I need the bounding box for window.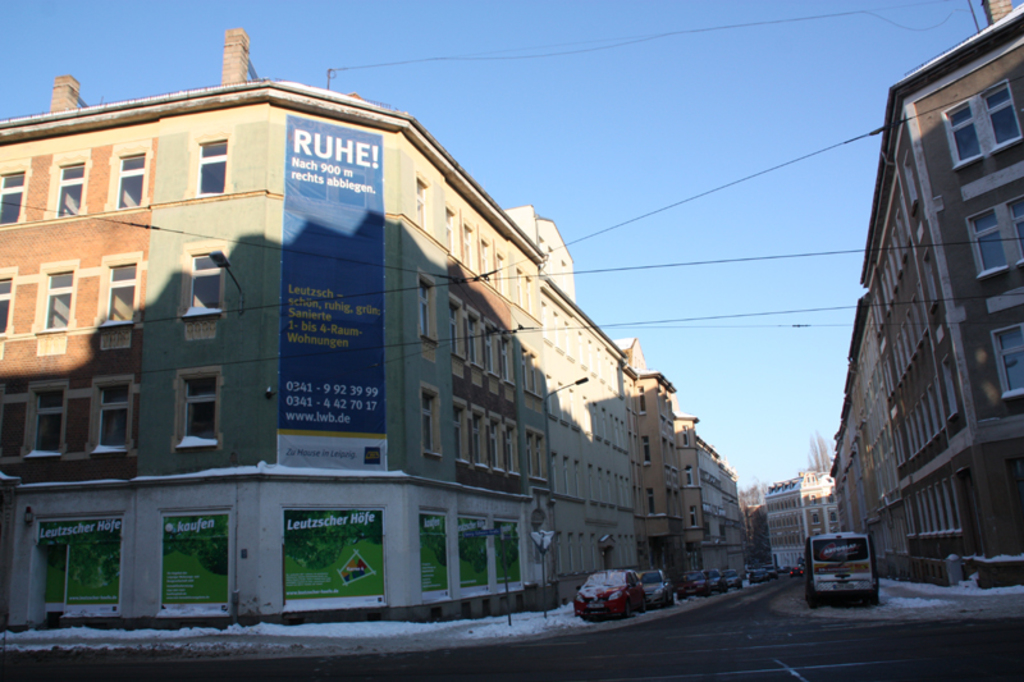
Here it is: {"left": 489, "top": 420, "right": 499, "bottom": 468}.
